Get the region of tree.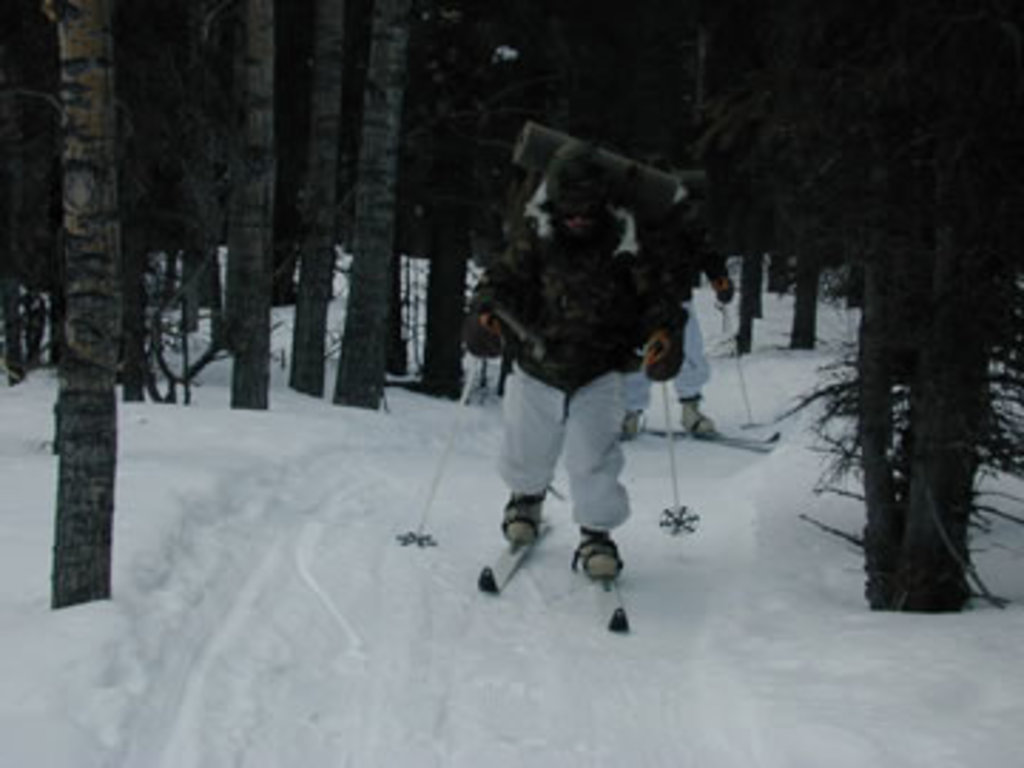
detection(734, 0, 1021, 606).
